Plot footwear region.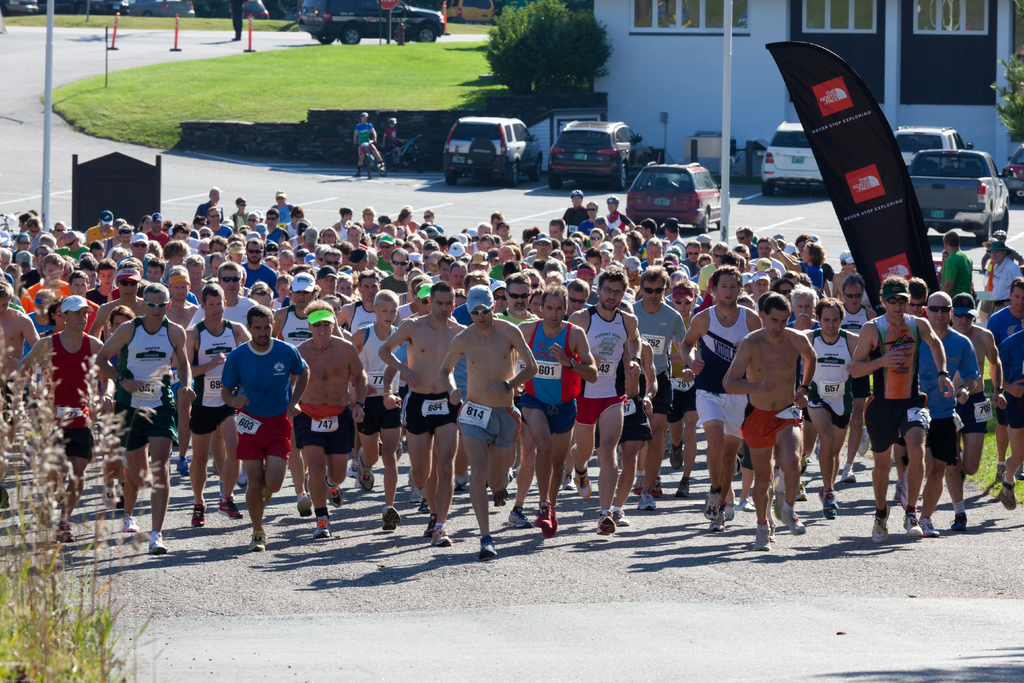
Plotted at 122:515:142:533.
